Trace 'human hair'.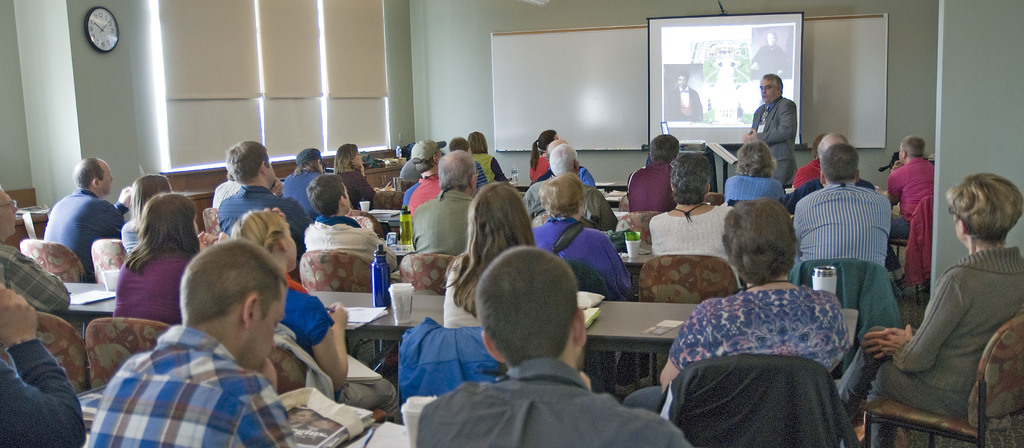
Traced to [184, 234, 287, 326].
